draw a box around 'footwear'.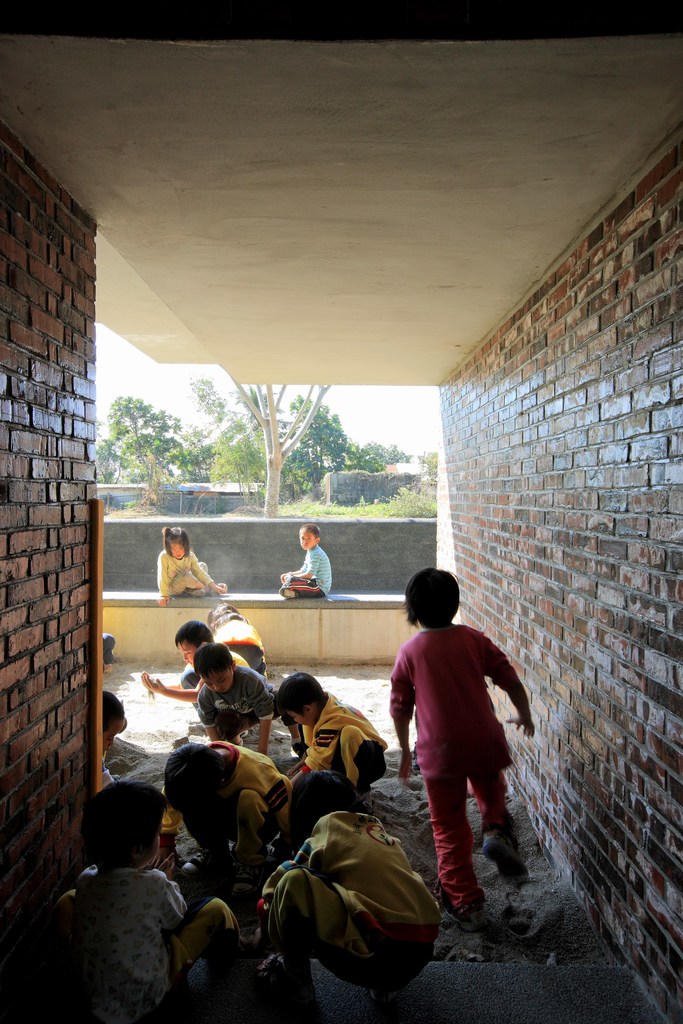
<box>373,988,395,1002</box>.
